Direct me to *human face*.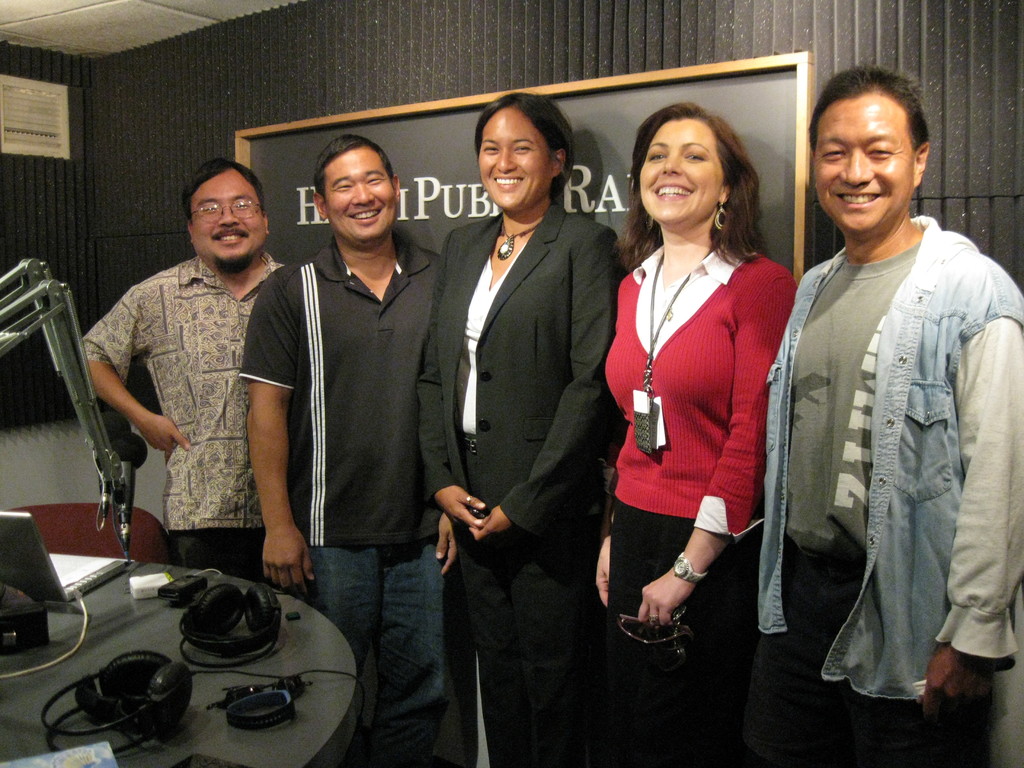
Direction: bbox=[477, 108, 554, 209].
